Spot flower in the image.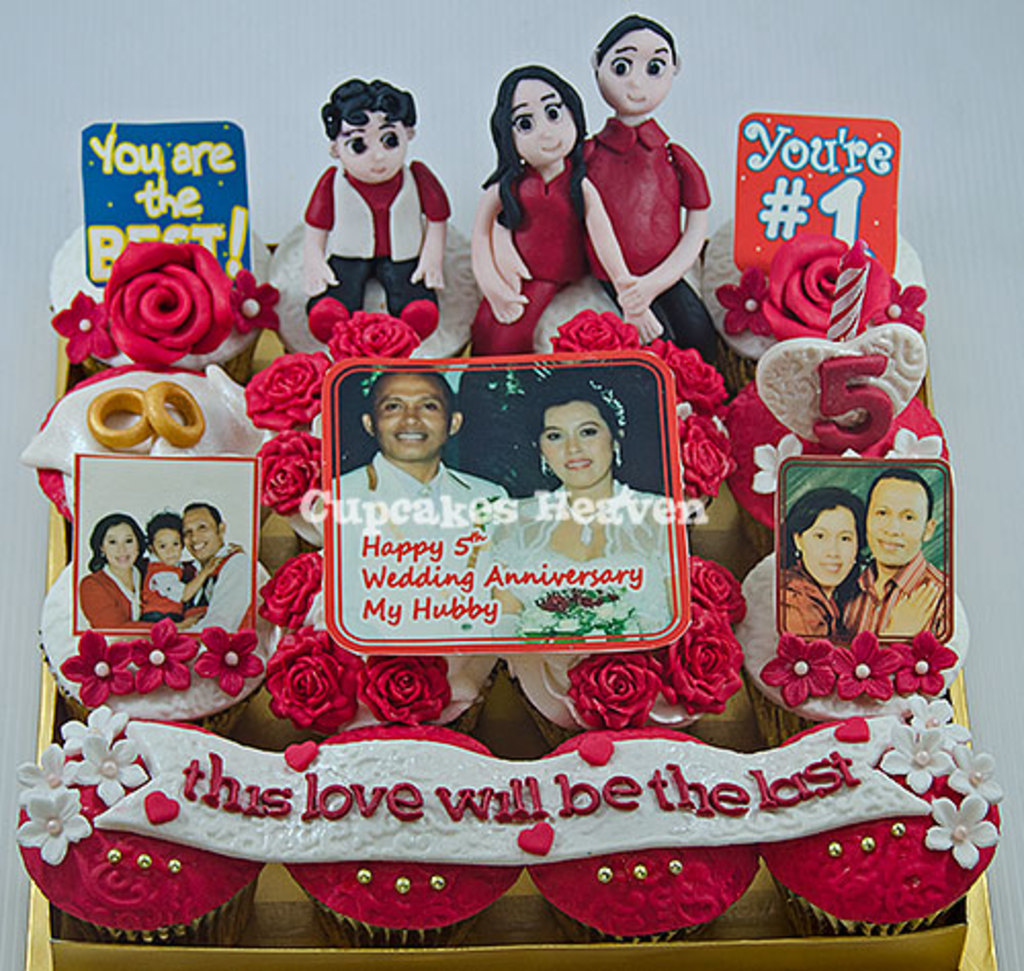
flower found at 225, 260, 281, 334.
